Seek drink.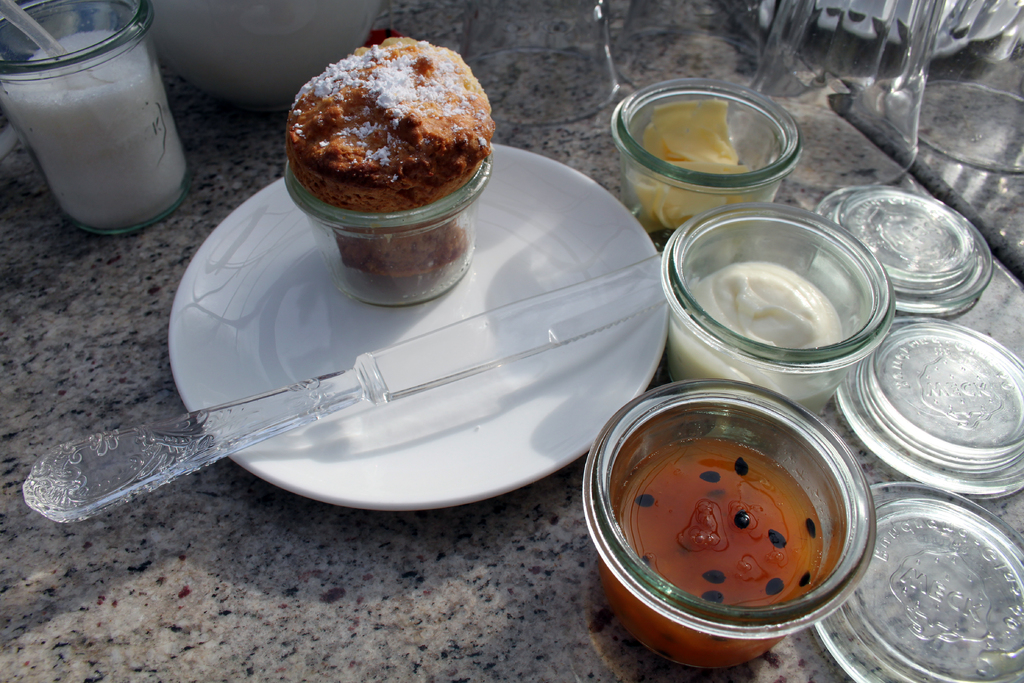
bbox(6, 3, 196, 233).
